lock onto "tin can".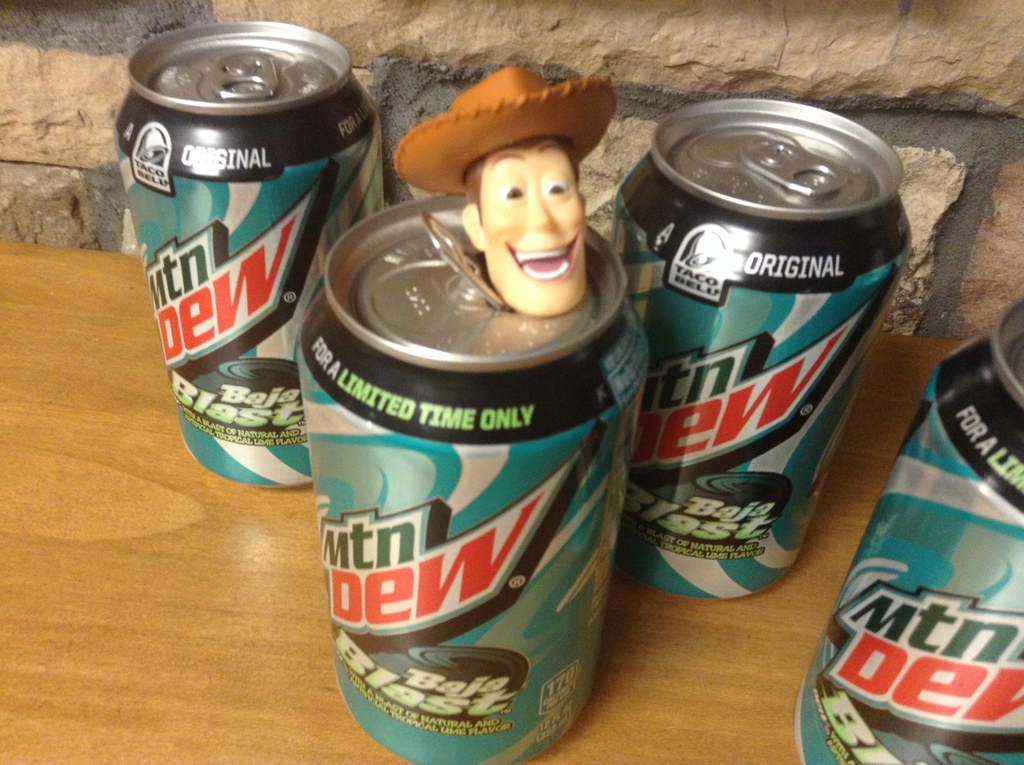
Locked: [left=615, top=101, right=912, bottom=600].
